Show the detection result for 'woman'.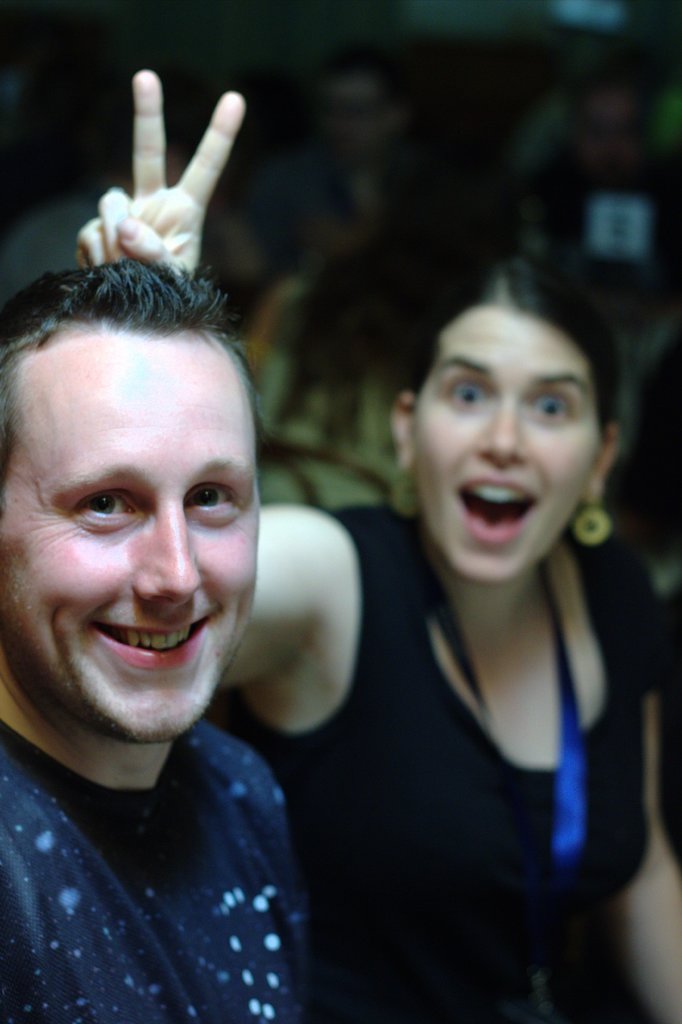
region(66, 49, 667, 989).
